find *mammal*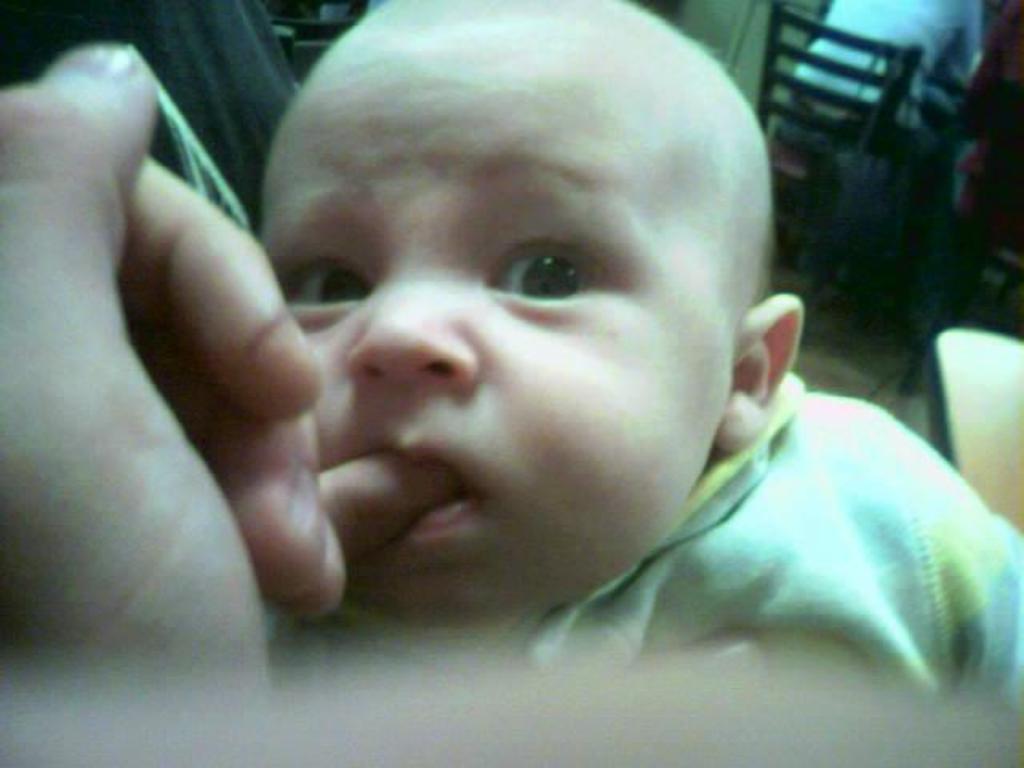
BBox(0, 45, 1022, 766)
